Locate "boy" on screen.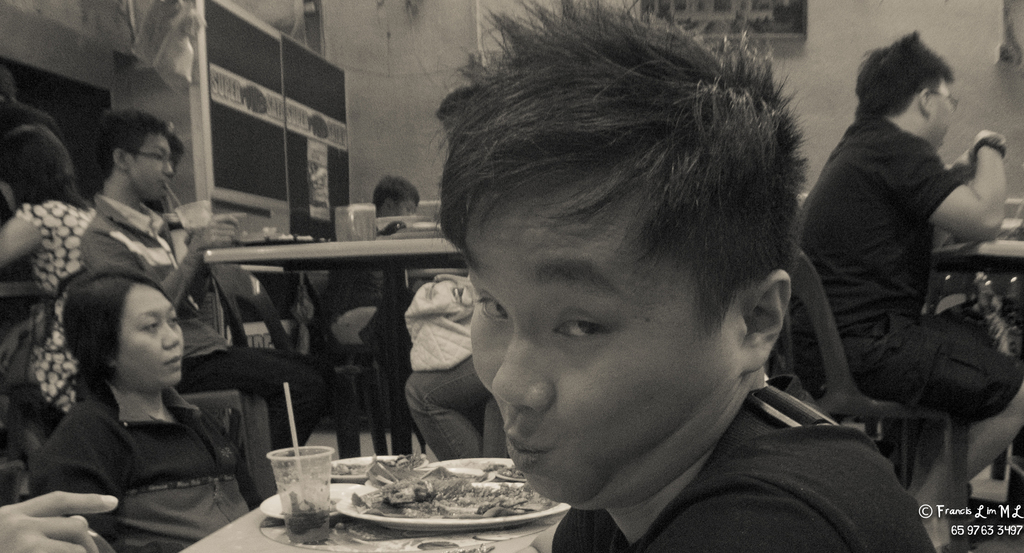
On screen at [76, 108, 333, 513].
